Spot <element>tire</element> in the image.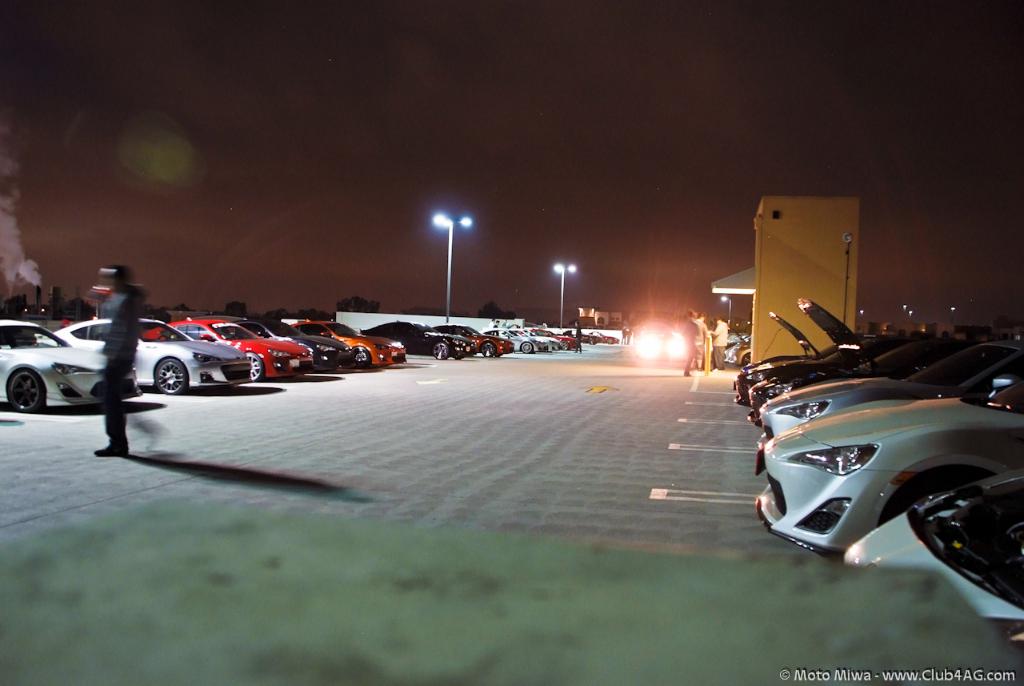
<element>tire</element> found at region(433, 339, 450, 362).
